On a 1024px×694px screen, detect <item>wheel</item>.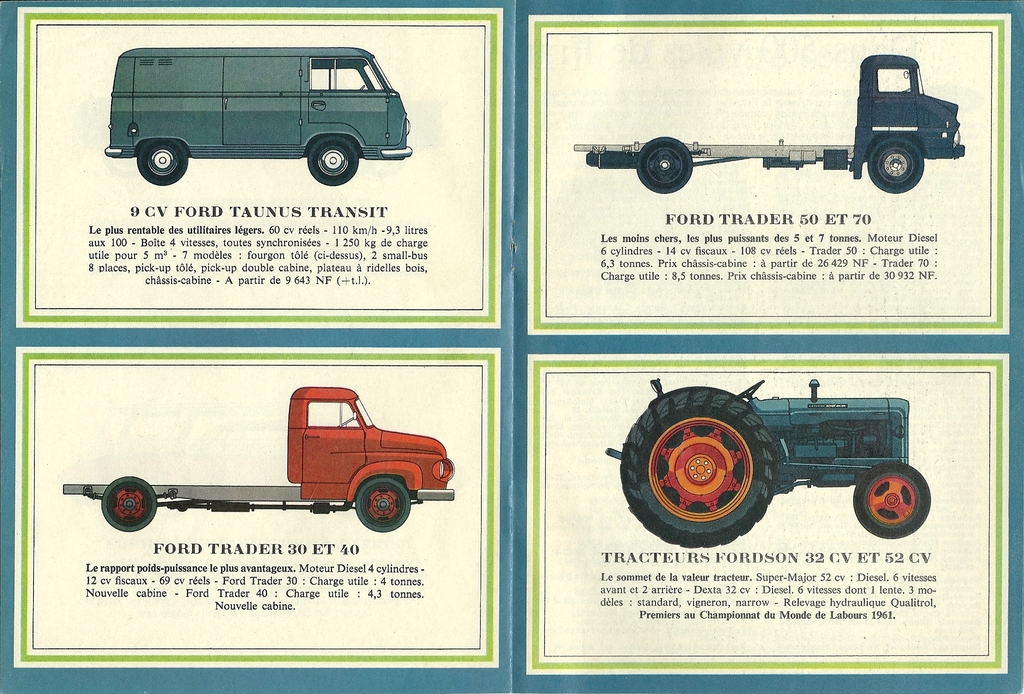
(left=100, top=473, right=159, bottom=533).
